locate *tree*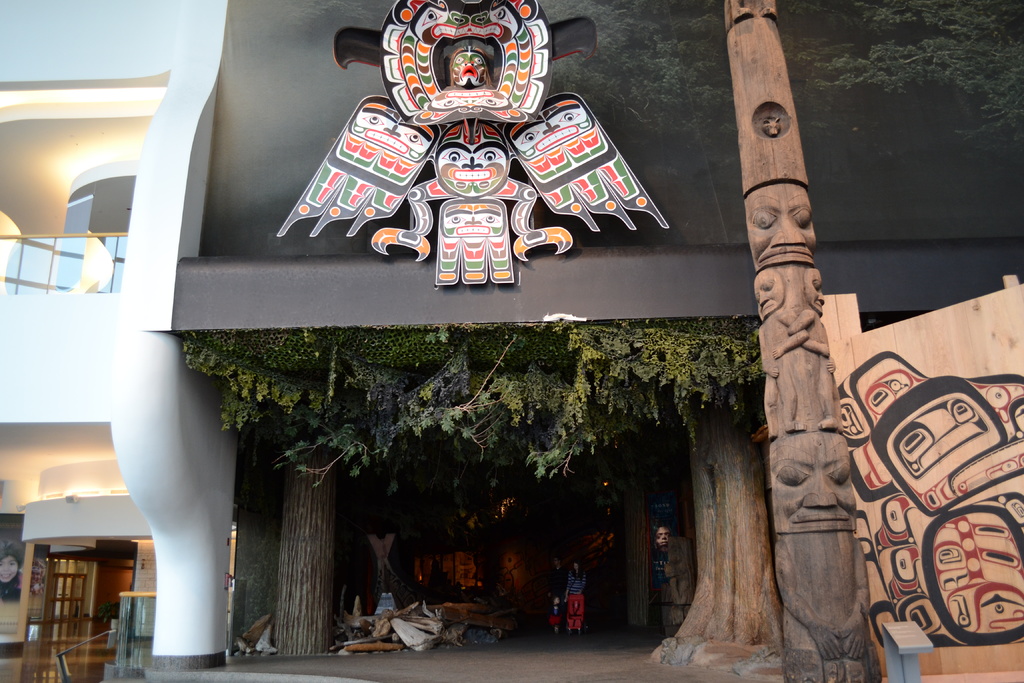
bbox=[461, 318, 767, 480]
